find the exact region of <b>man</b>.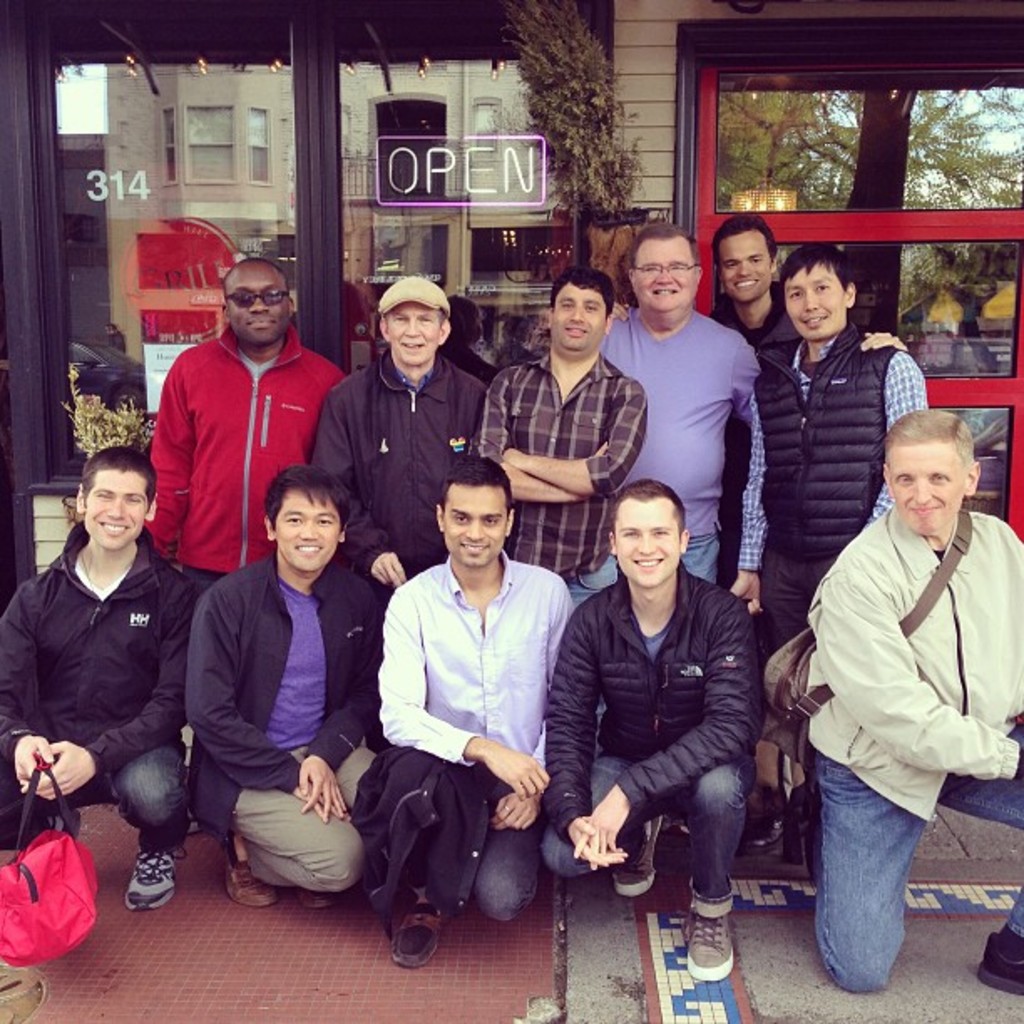
Exact region: 189, 468, 380, 910.
